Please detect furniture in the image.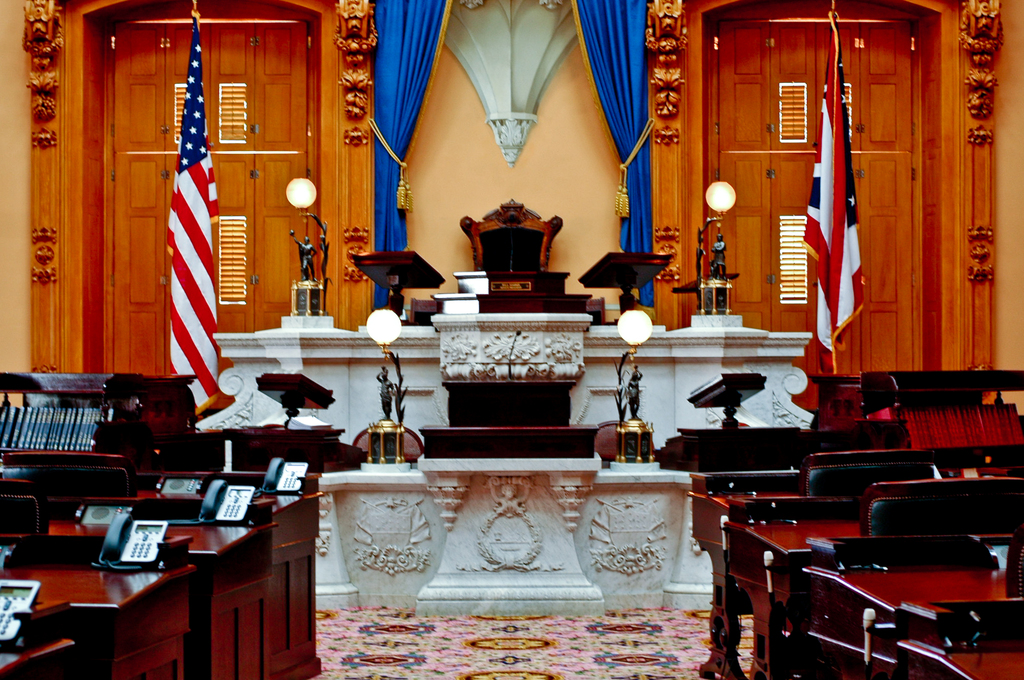
<bbox>348, 202, 669, 324</bbox>.
